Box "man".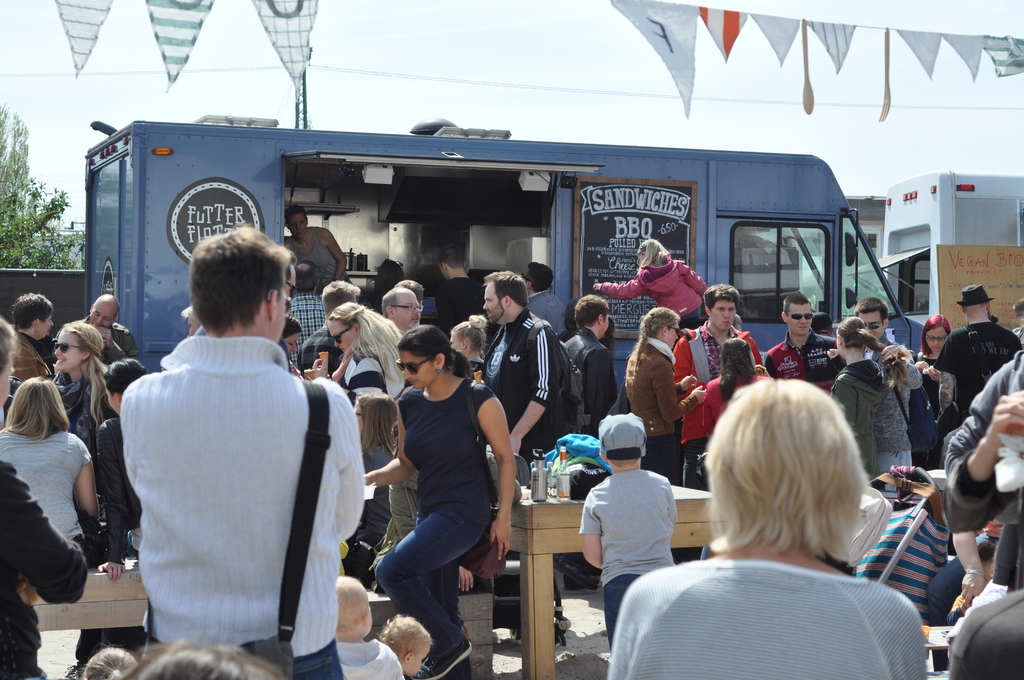
847,300,897,378.
